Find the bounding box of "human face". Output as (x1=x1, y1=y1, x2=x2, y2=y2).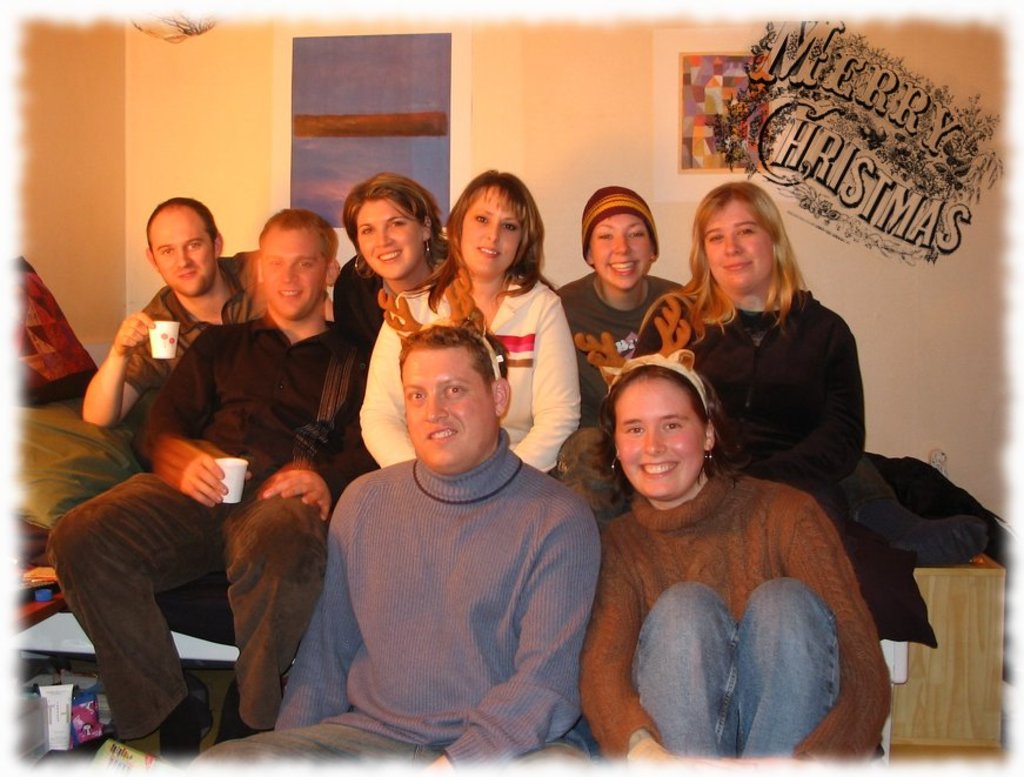
(x1=355, y1=190, x2=423, y2=281).
